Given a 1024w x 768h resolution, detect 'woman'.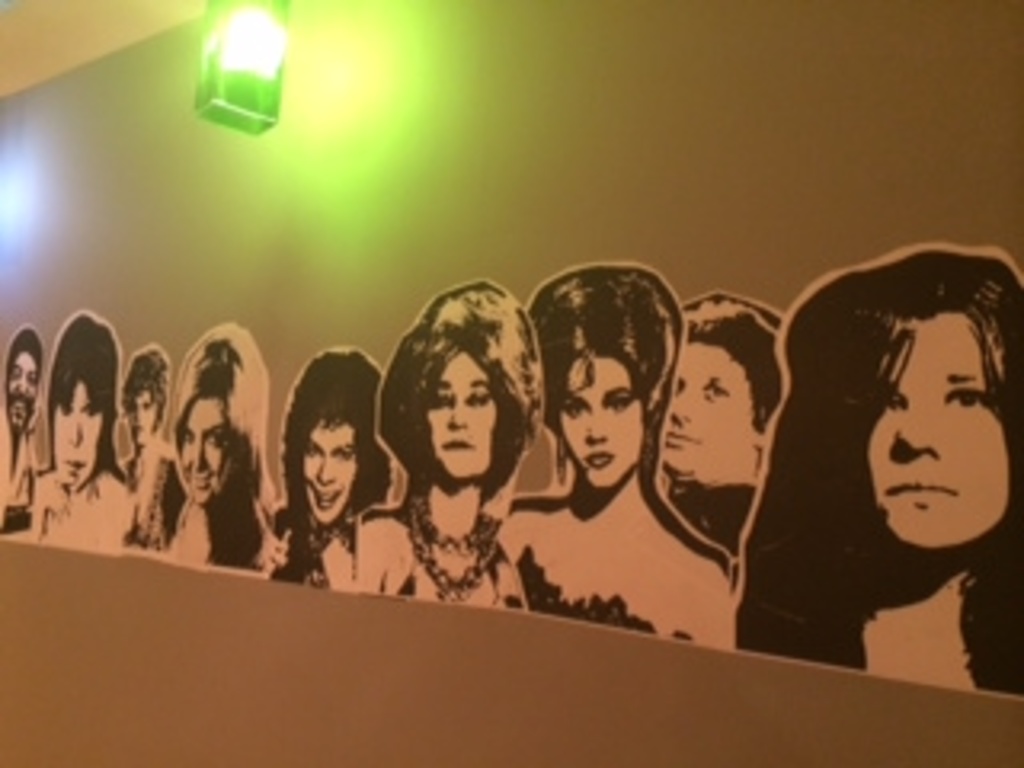
box=[118, 323, 285, 576].
